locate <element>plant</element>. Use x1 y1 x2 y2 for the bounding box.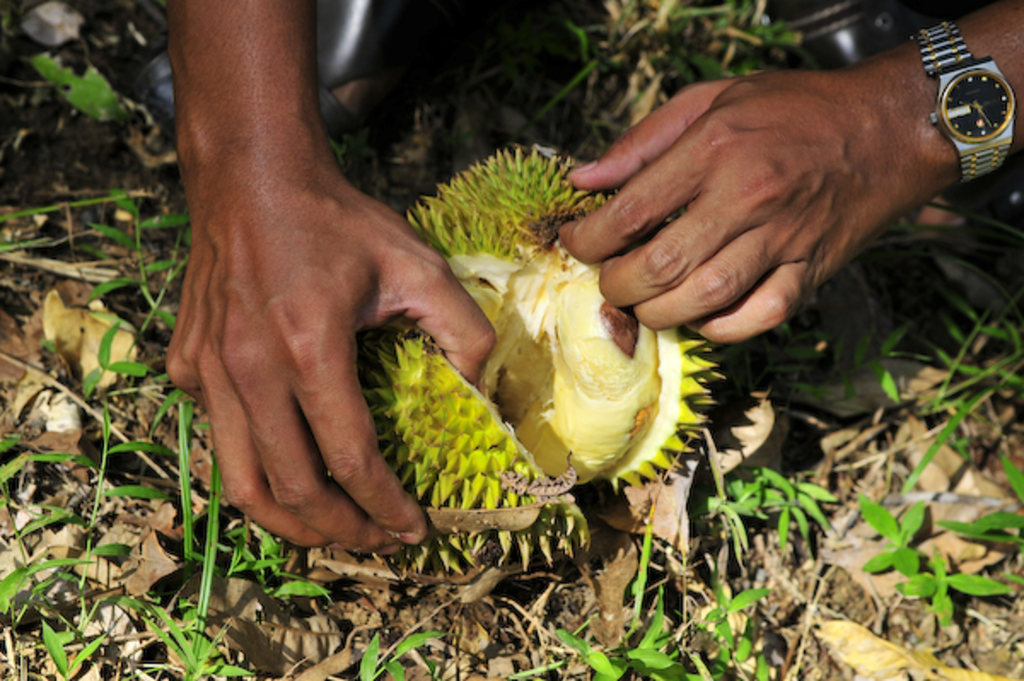
515 0 799 166.
